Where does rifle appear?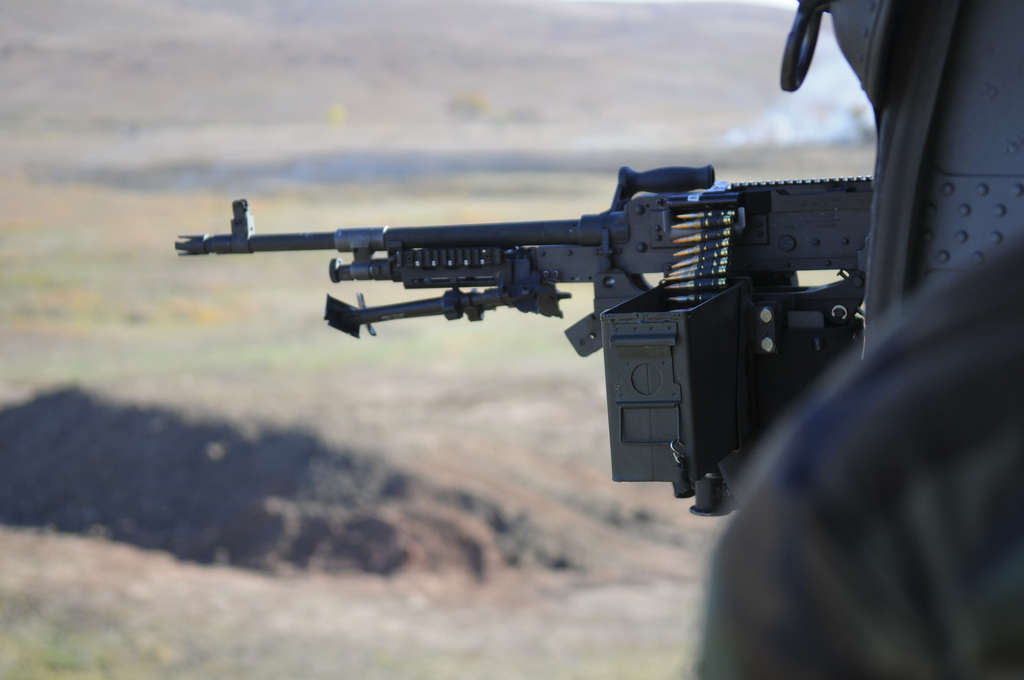
Appears at pyautogui.locateOnScreen(179, 200, 865, 511).
